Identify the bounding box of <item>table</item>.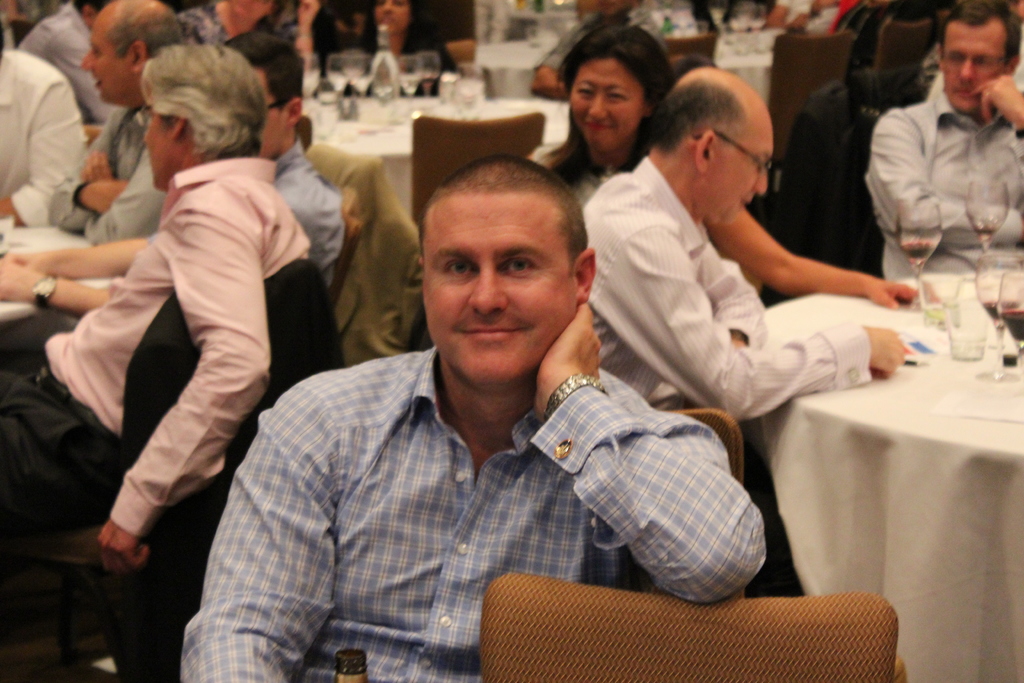
crop(475, 26, 796, 193).
